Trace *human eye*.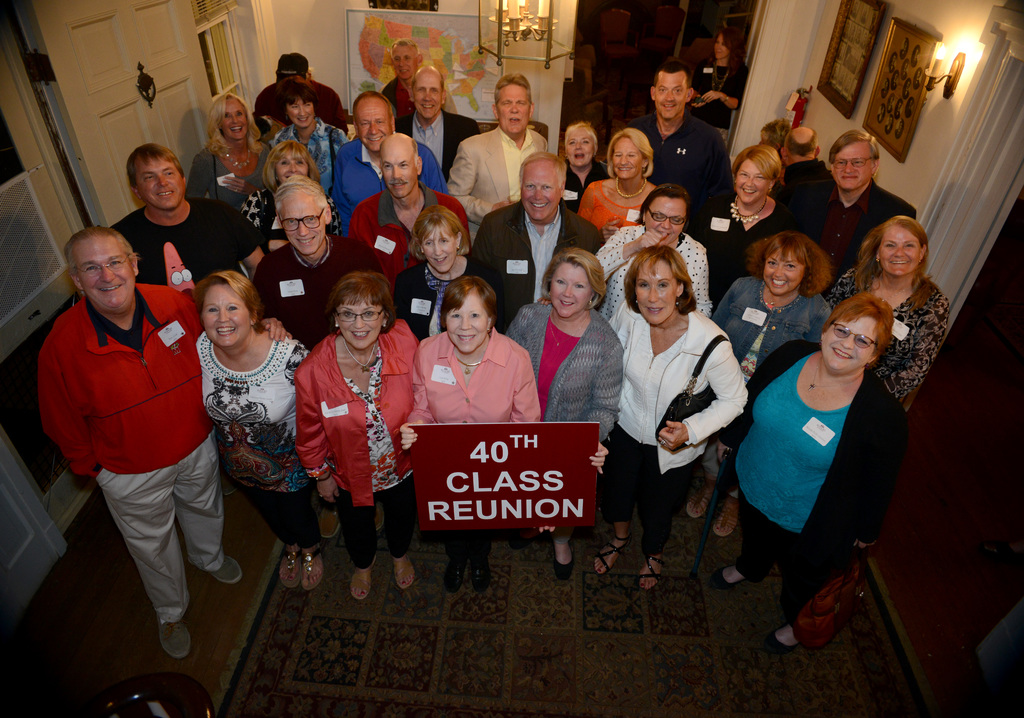
Traced to <region>295, 160, 306, 168</region>.
